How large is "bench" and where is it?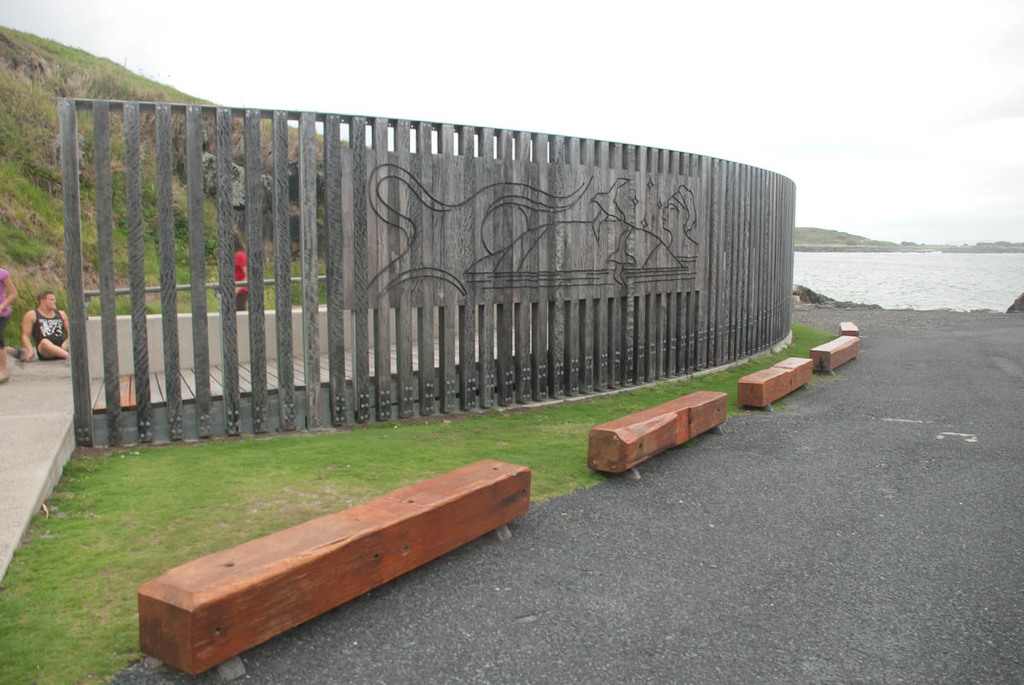
Bounding box: {"left": 587, "top": 390, "right": 730, "bottom": 482}.
